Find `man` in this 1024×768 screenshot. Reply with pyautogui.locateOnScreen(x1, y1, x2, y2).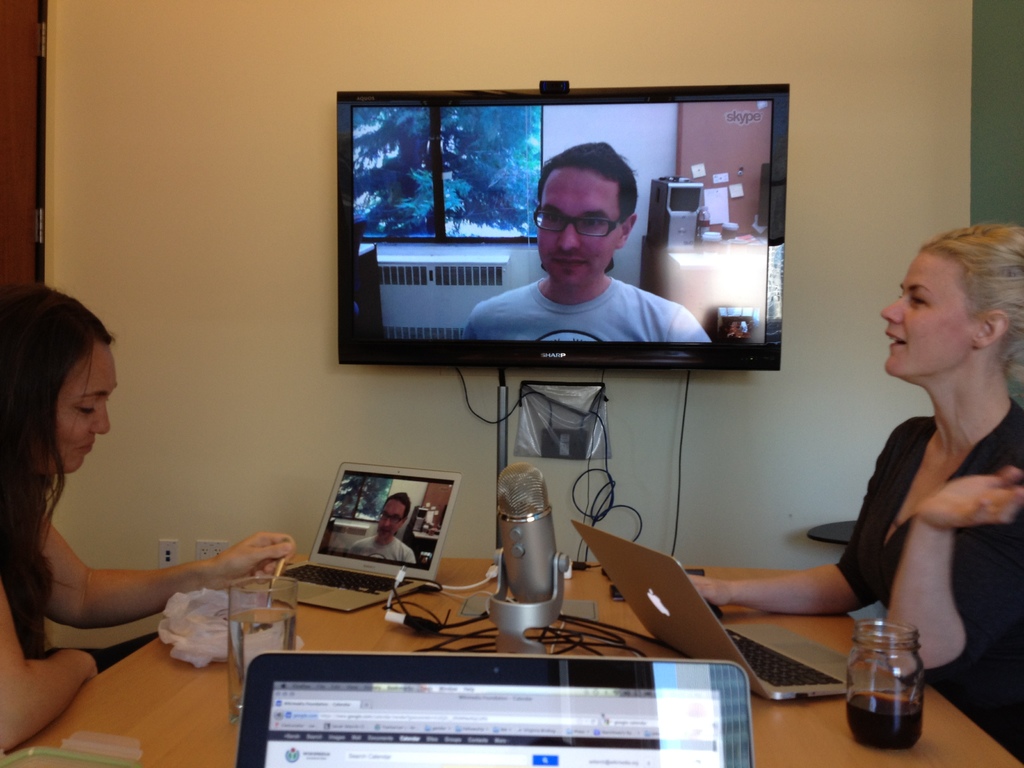
pyautogui.locateOnScreen(481, 146, 701, 349).
